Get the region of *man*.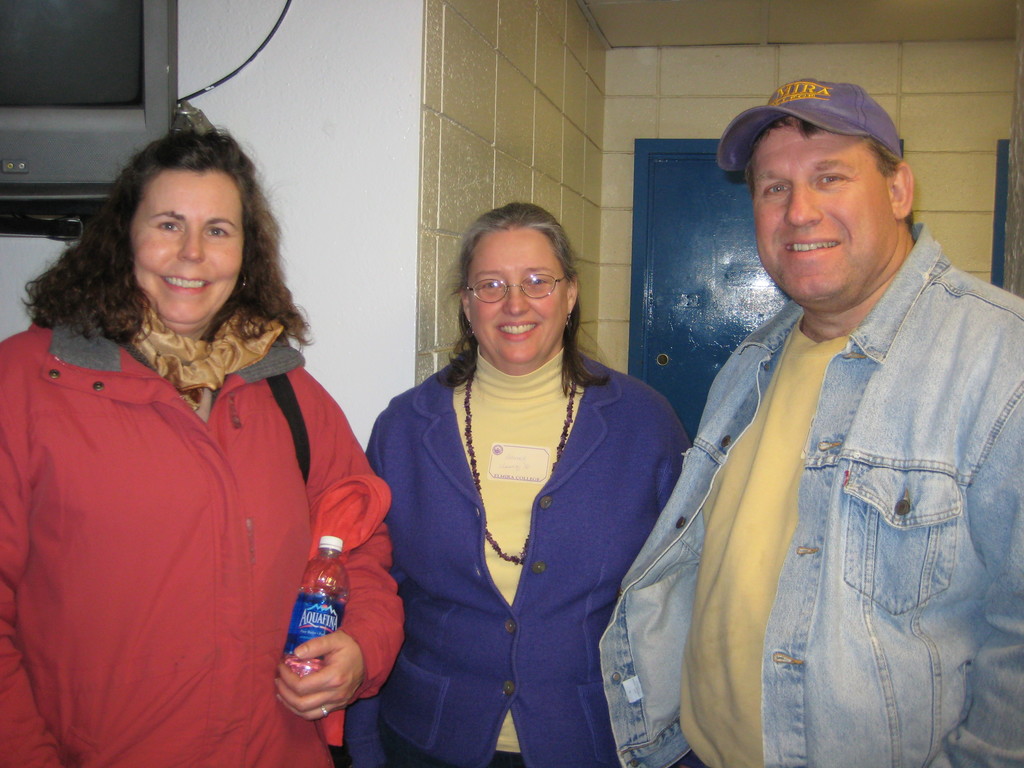
rect(639, 56, 1020, 763).
